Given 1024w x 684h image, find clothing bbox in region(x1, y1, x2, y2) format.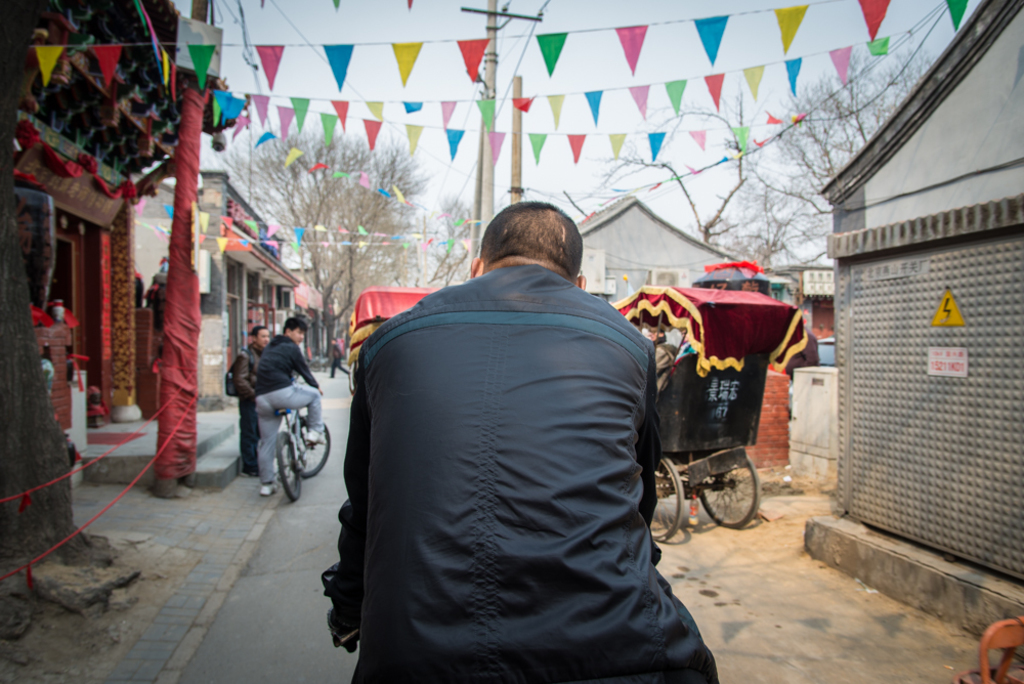
region(318, 265, 718, 683).
